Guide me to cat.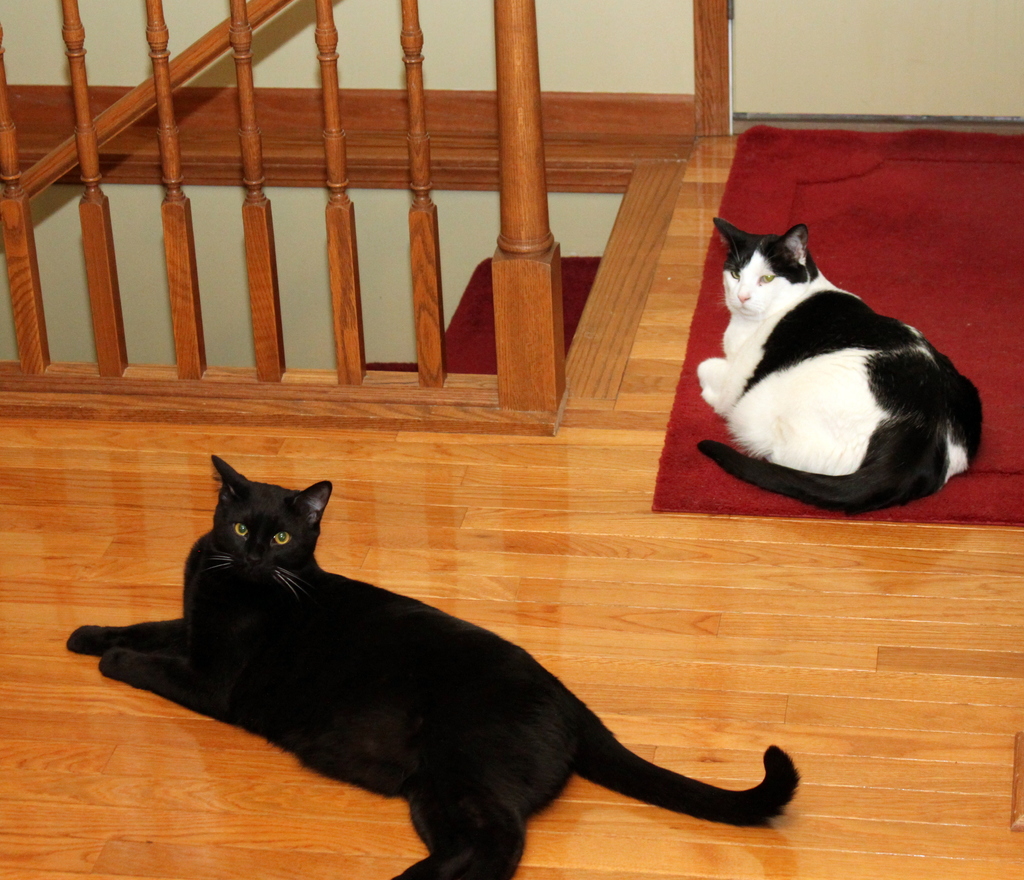
Guidance: 692/218/986/513.
